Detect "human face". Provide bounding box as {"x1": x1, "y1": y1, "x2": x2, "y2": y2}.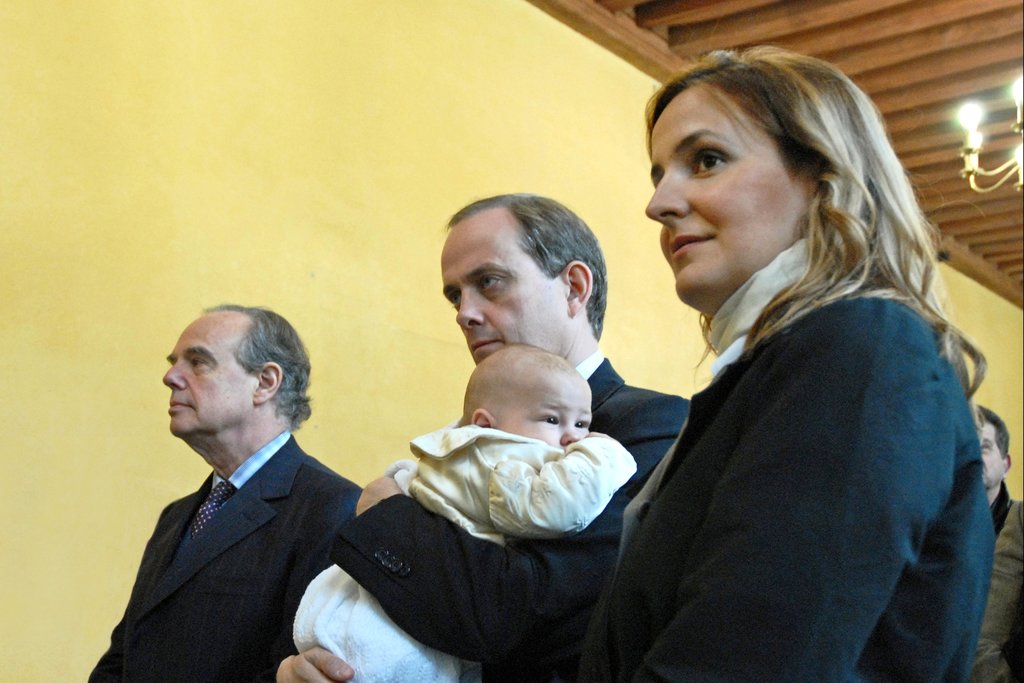
{"x1": 438, "y1": 231, "x2": 564, "y2": 364}.
